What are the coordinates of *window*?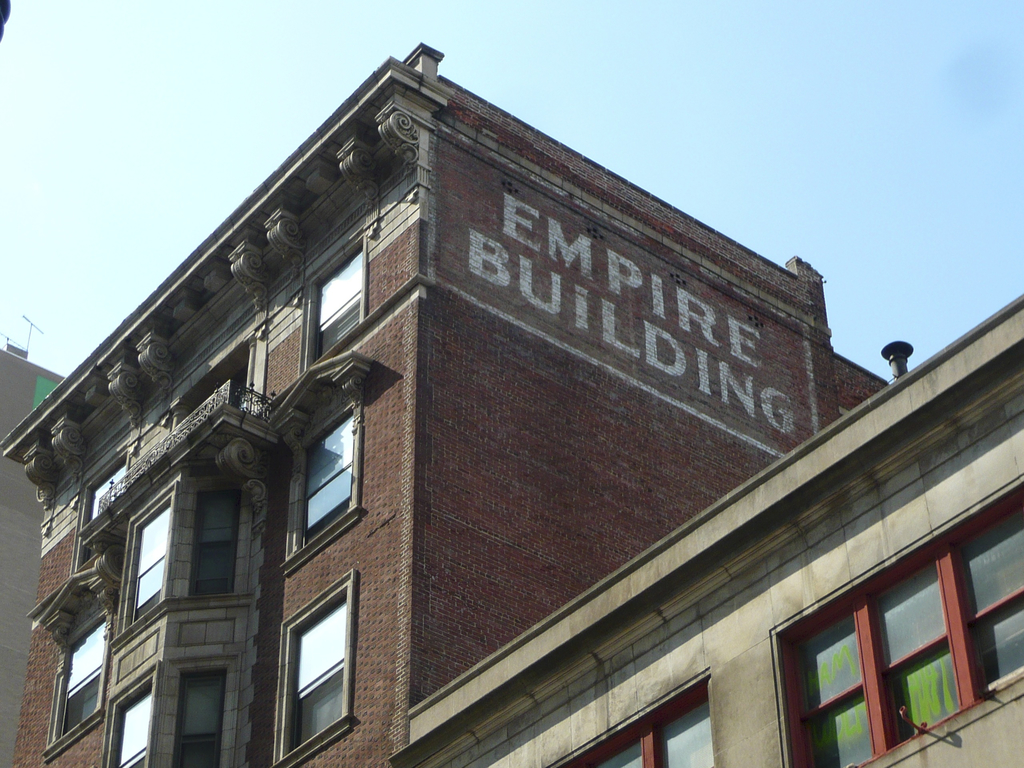
bbox(792, 486, 1023, 767).
